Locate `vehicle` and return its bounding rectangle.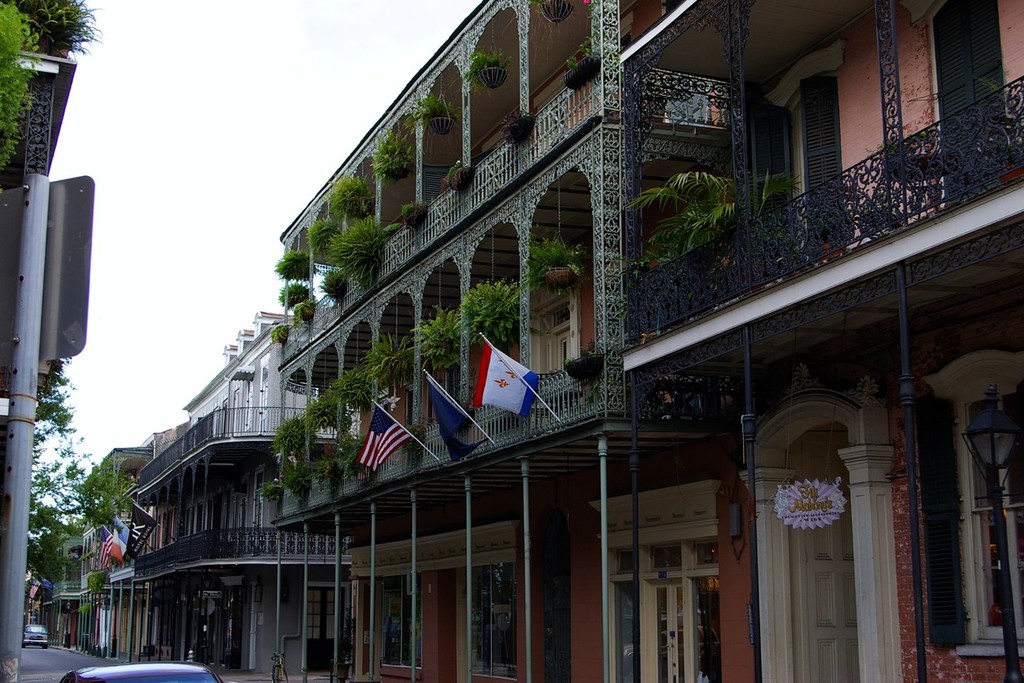
268 648 289 682.
